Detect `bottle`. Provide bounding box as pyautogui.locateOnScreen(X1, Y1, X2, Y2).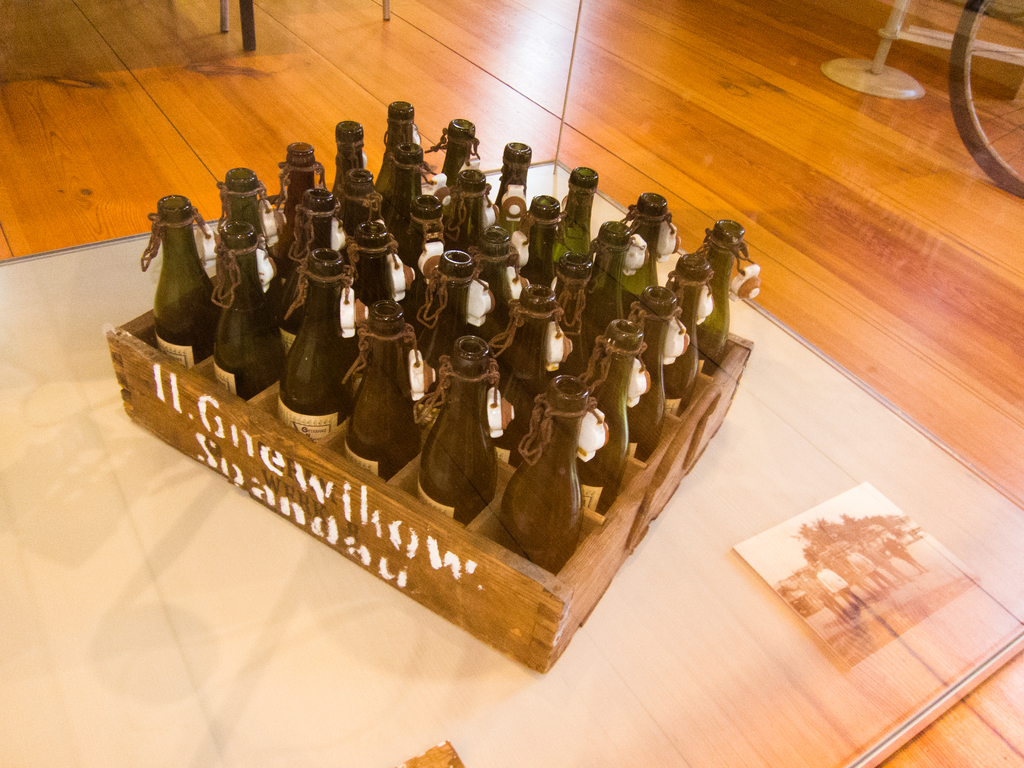
pyautogui.locateOnScreen(324, 116, 372, 179).
